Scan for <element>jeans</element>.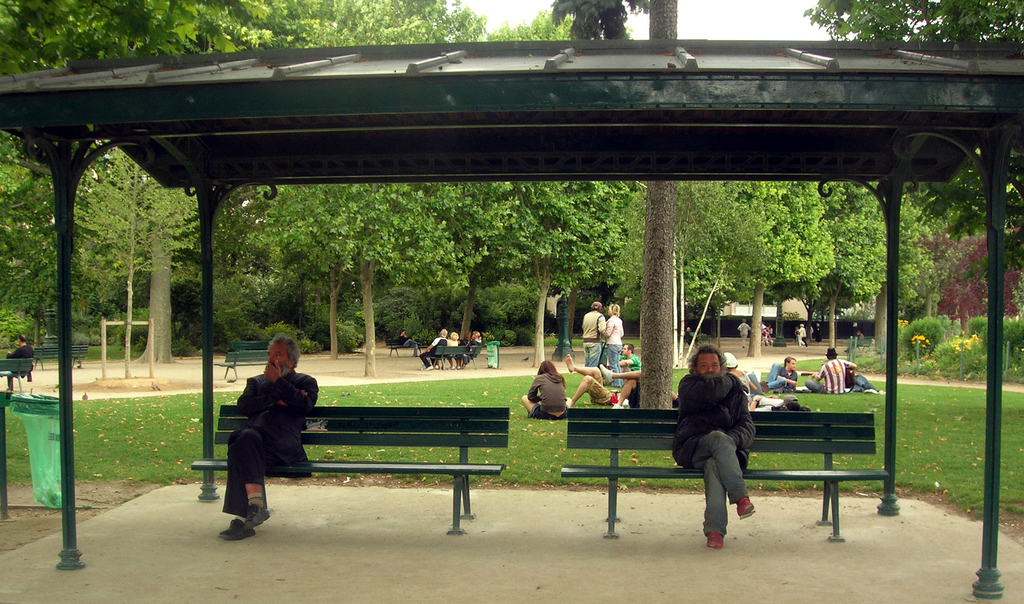
Scan result: <bbox>588, 349, 600, 370</bbox>.
